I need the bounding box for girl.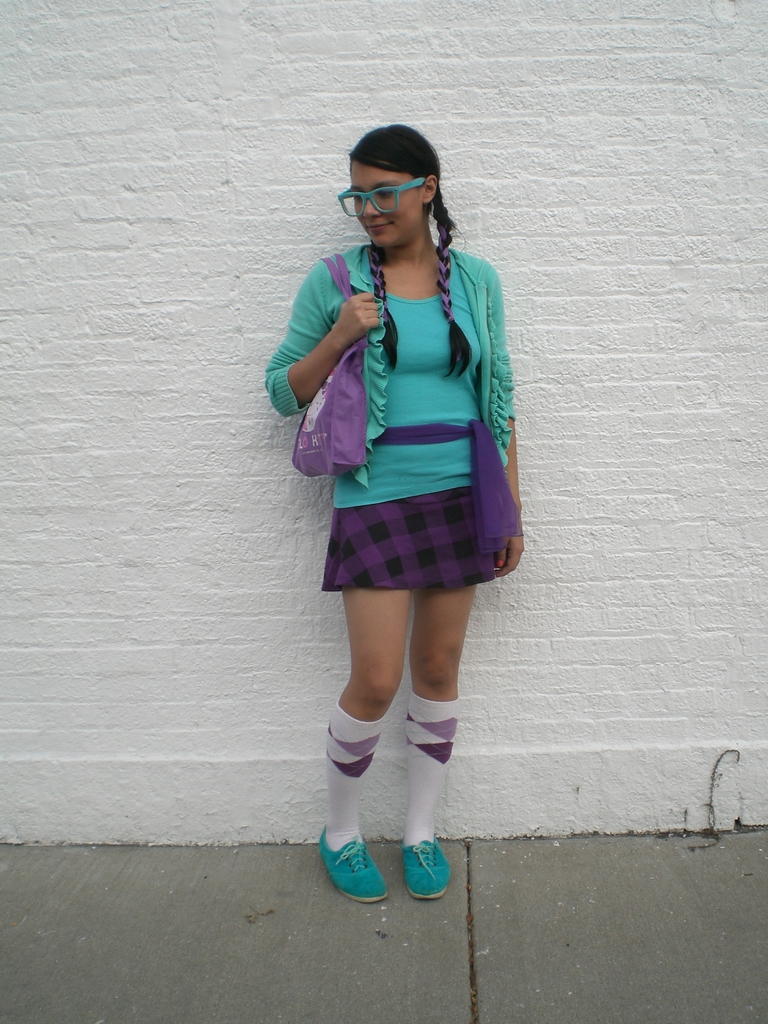
Here it is: 261, 127, 527, 903.
